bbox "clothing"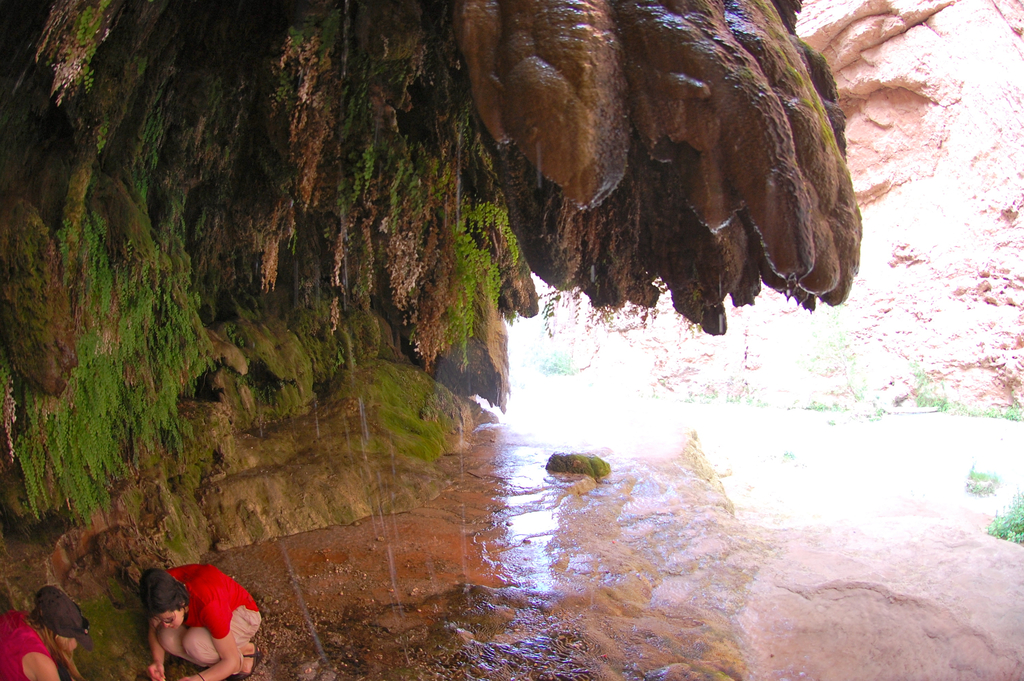
bbox(0, 602, 63, 680)
